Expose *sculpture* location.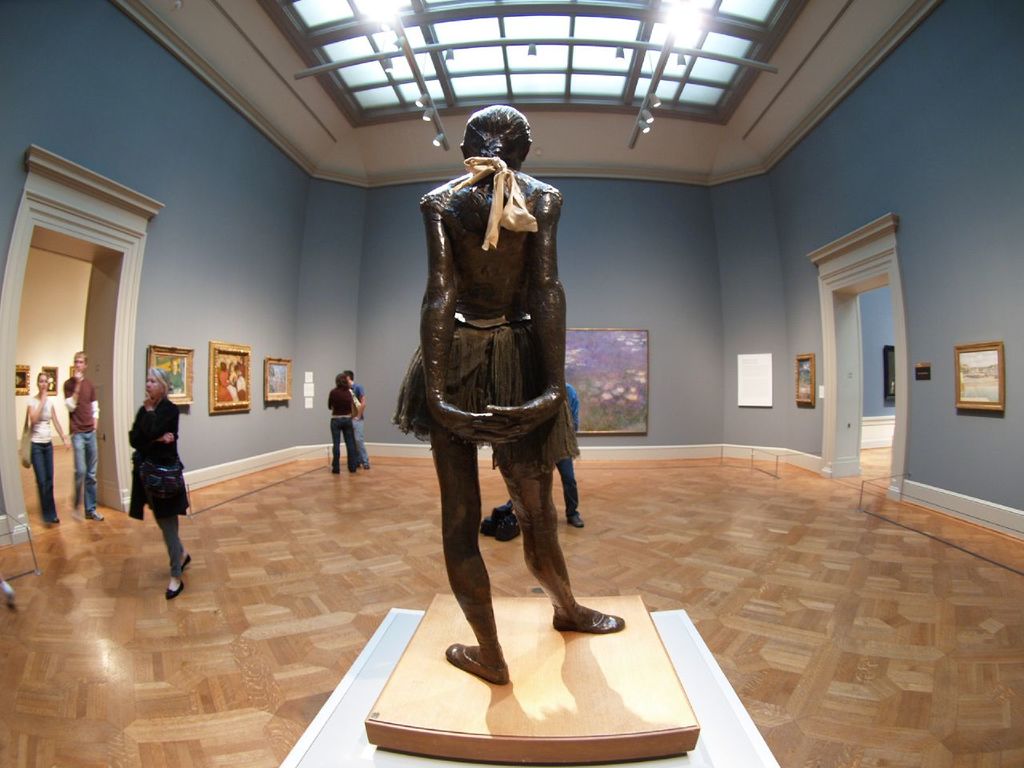
Exposed at {"x1": 366, "y1": 102, "x2": 699, "y2": 767}.
